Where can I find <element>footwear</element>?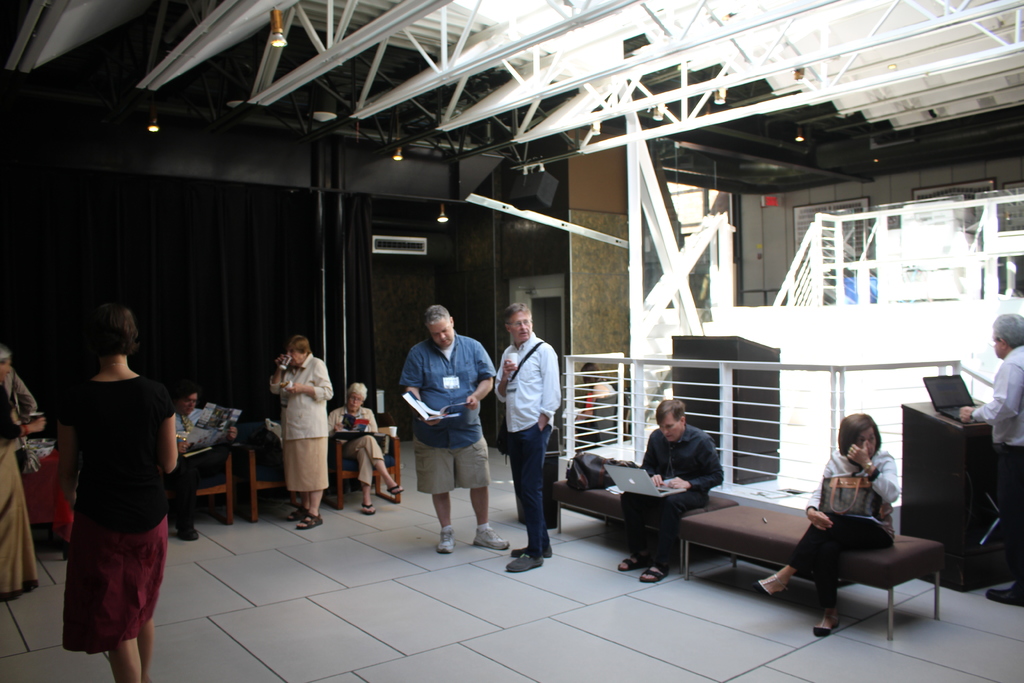
You can find it at (x1=289, y1=506, x2=309, y2=525).
